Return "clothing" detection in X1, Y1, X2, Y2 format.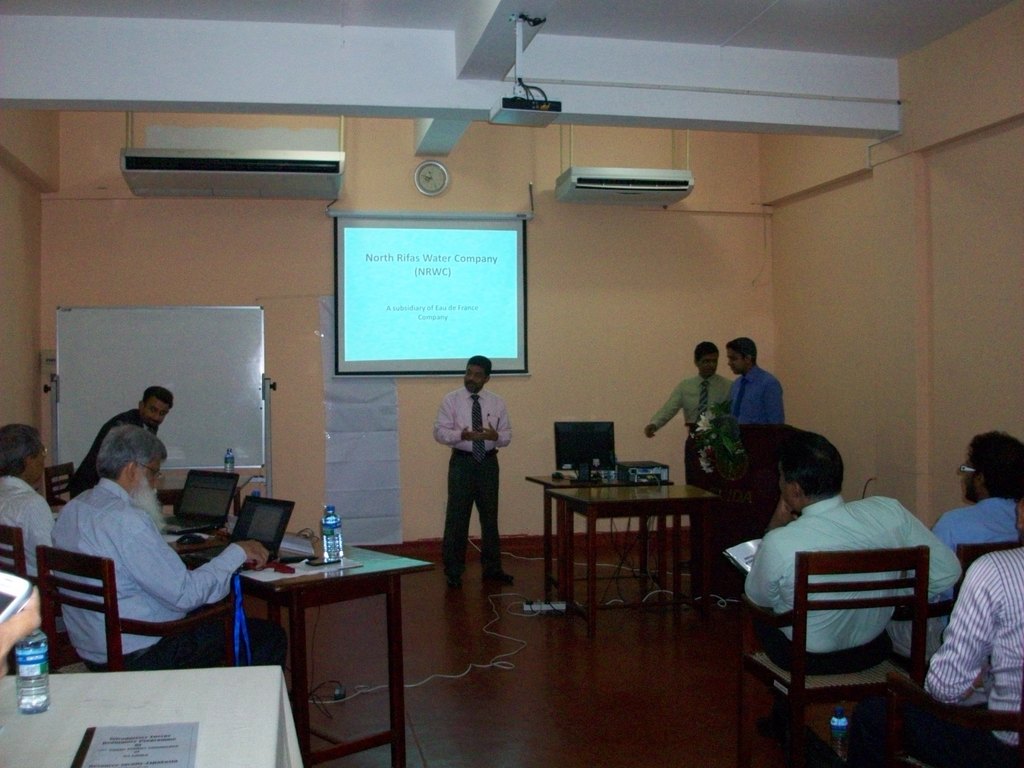
648, 364, 732, 481.
